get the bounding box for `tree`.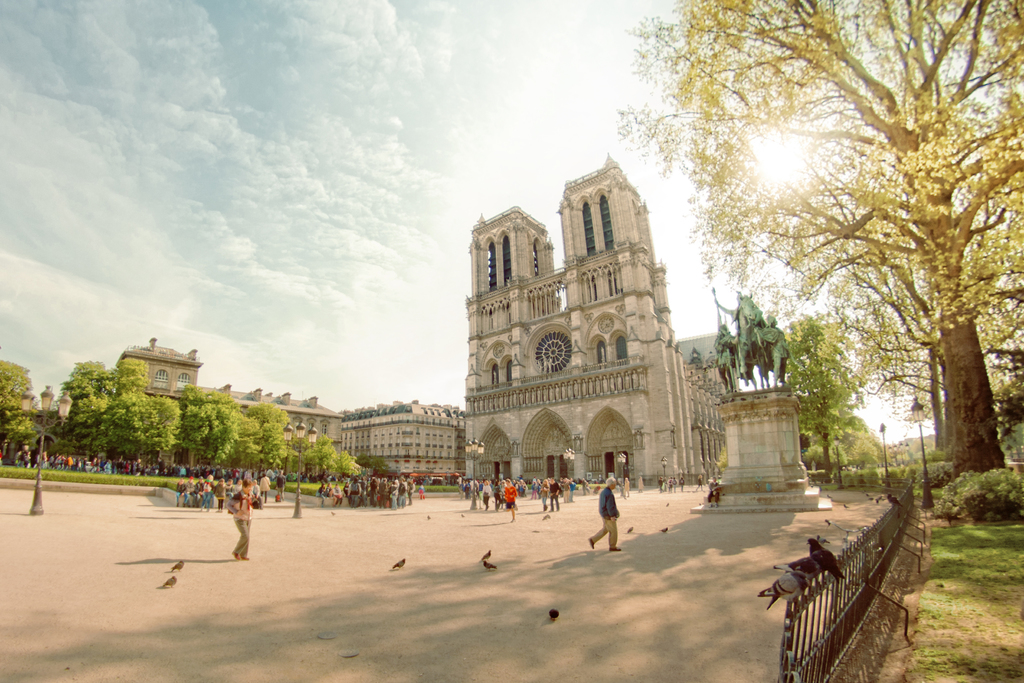
[left=778, top=293, right=891, bottom=495].
